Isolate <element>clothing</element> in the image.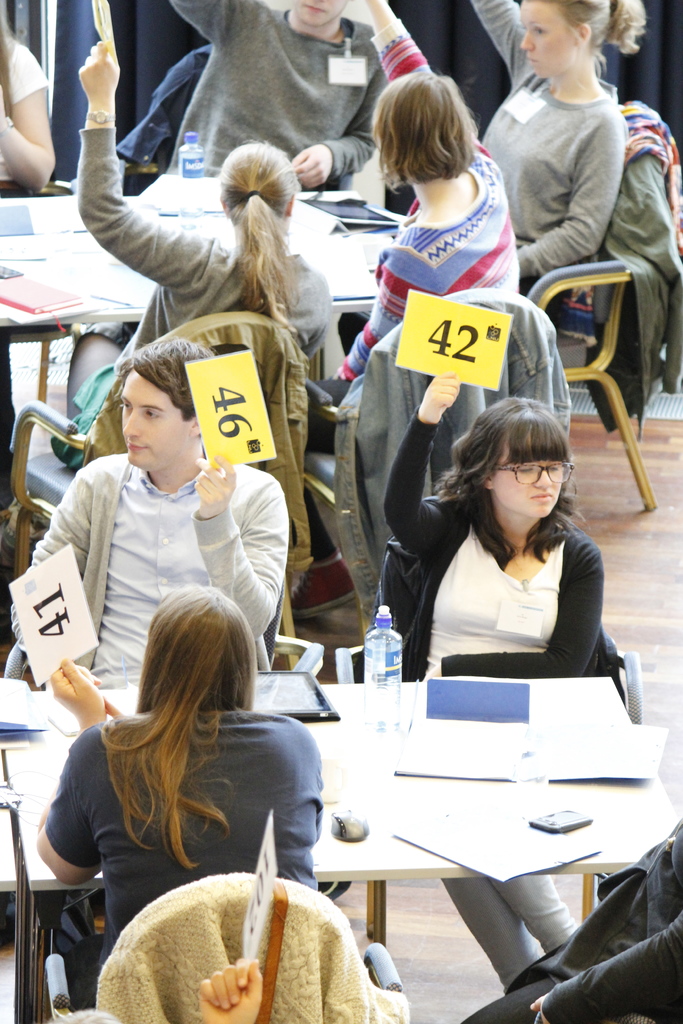
Isolated region: [0,31,50,202].
